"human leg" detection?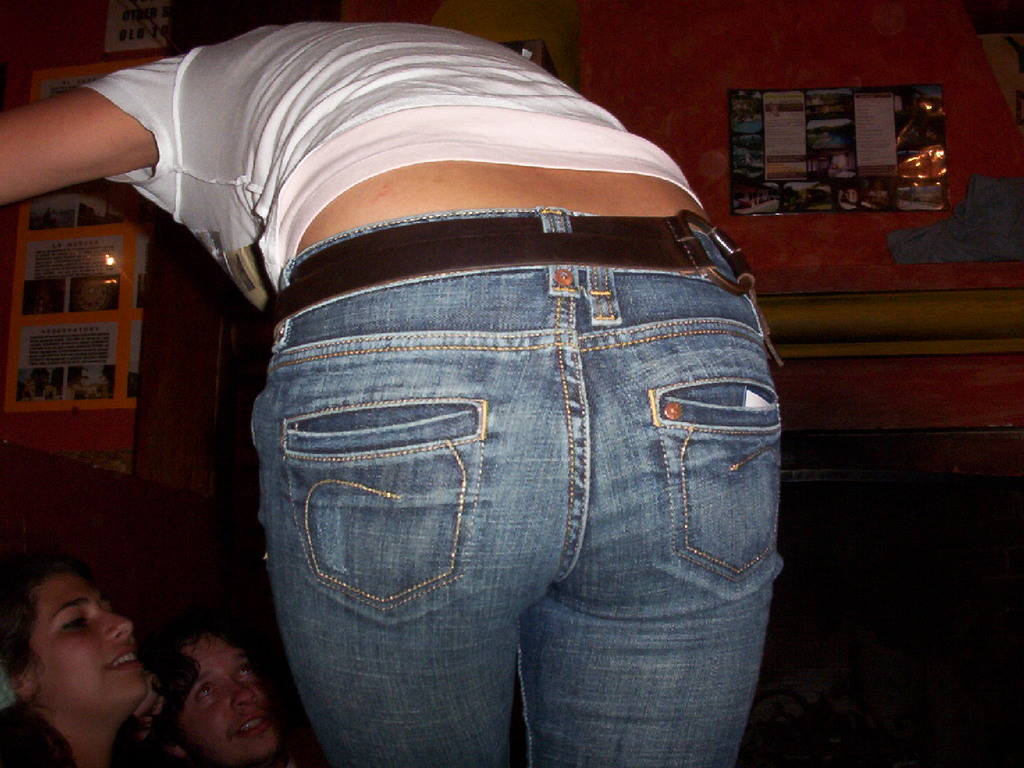
select_region(576, 218, 782, 763)
